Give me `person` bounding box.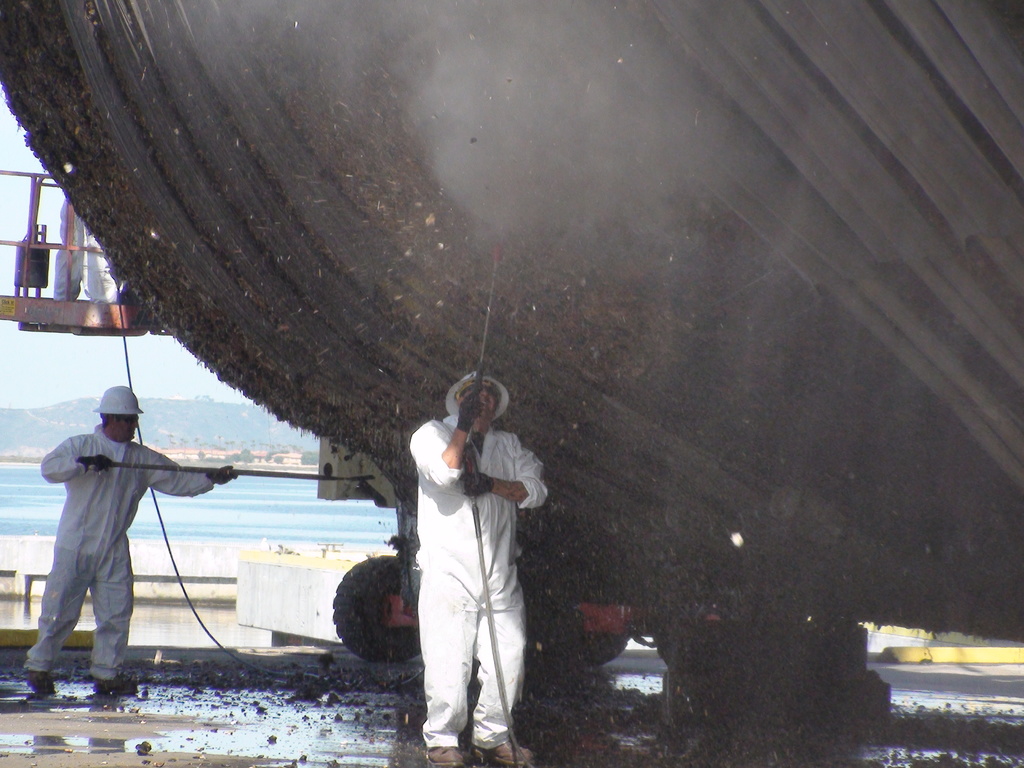
Rect(398, 360, 540, 767).
